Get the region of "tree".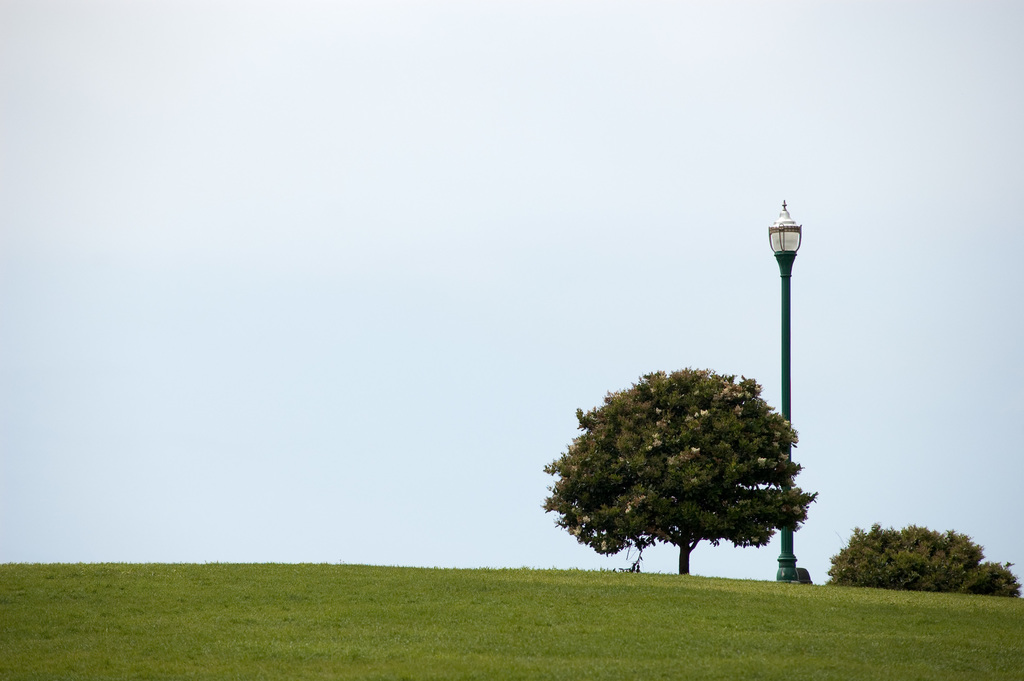
[left=826, top=520, right=1023, bottom=598].
